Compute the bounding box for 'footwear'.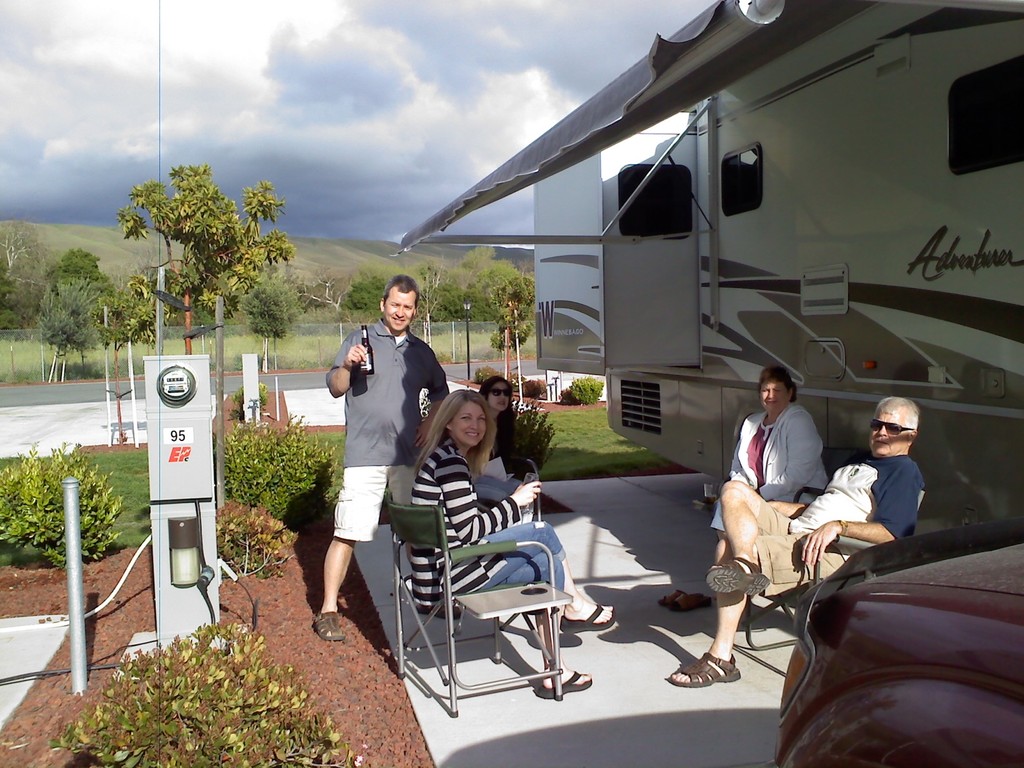
[x1=668, y1=593, x2=713, y2=610].
